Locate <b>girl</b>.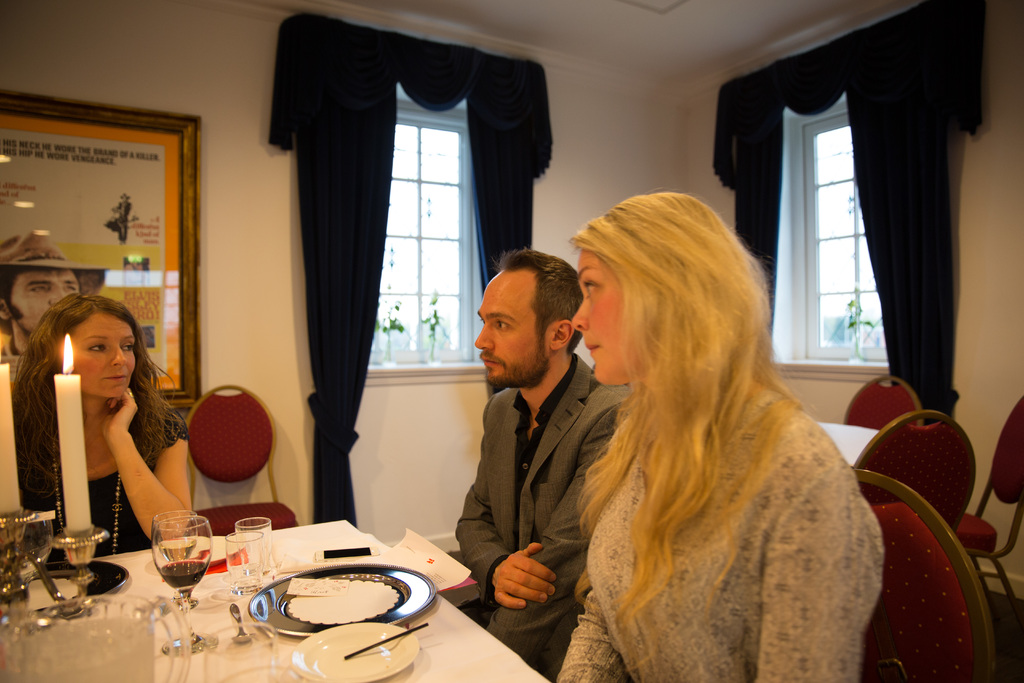
Bounding box: locate(9, 297, 190, 557).
